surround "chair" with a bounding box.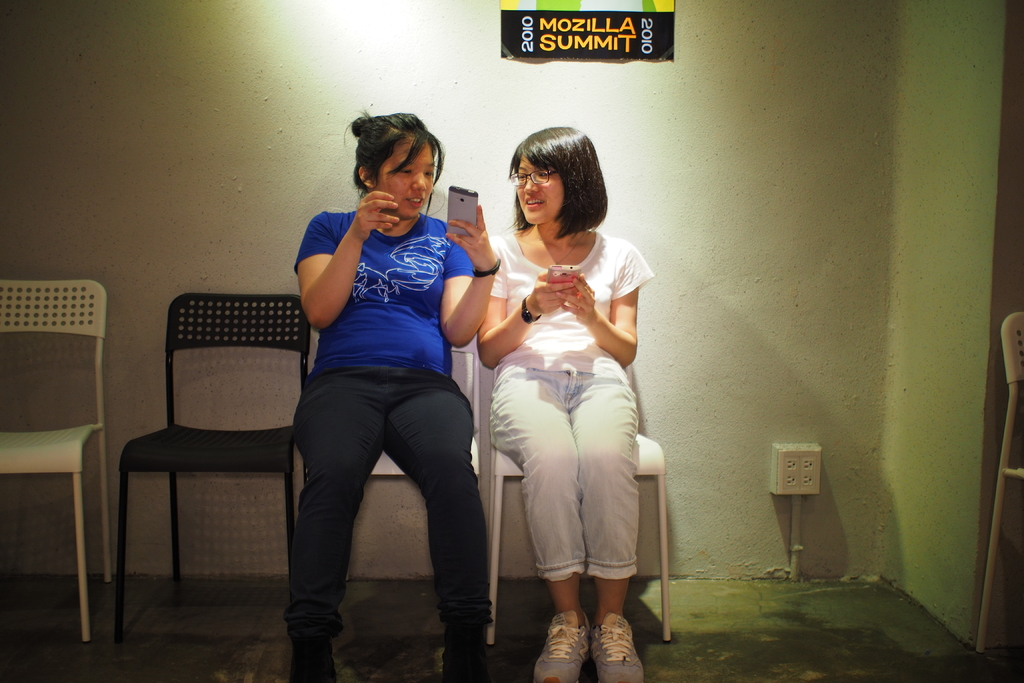
box=[981, 314, 1023, 653].
